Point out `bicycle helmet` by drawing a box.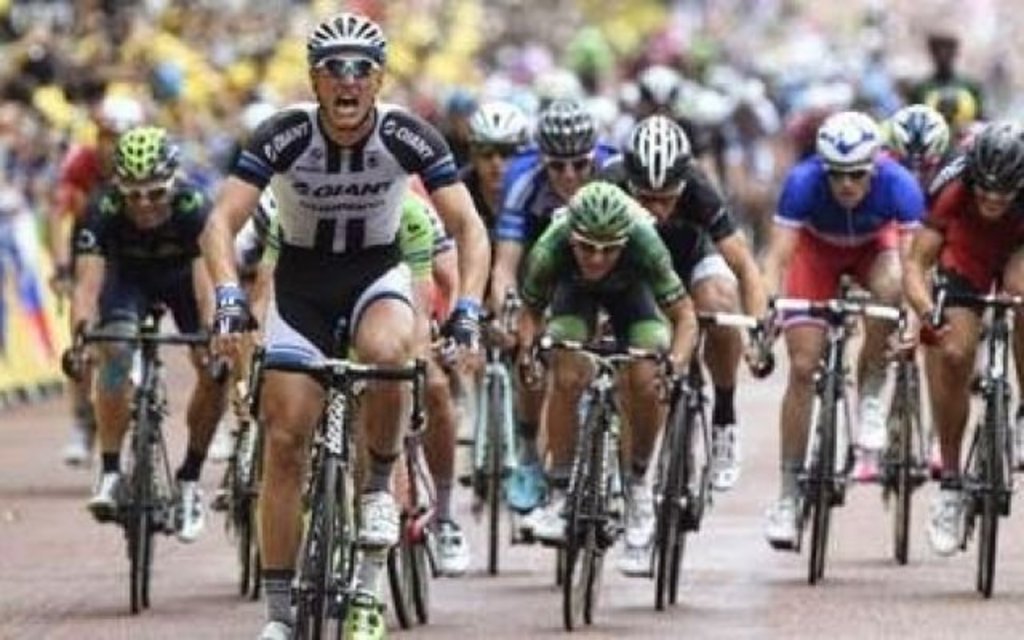
x1=560, y1=179, x2=645, y2=235.
